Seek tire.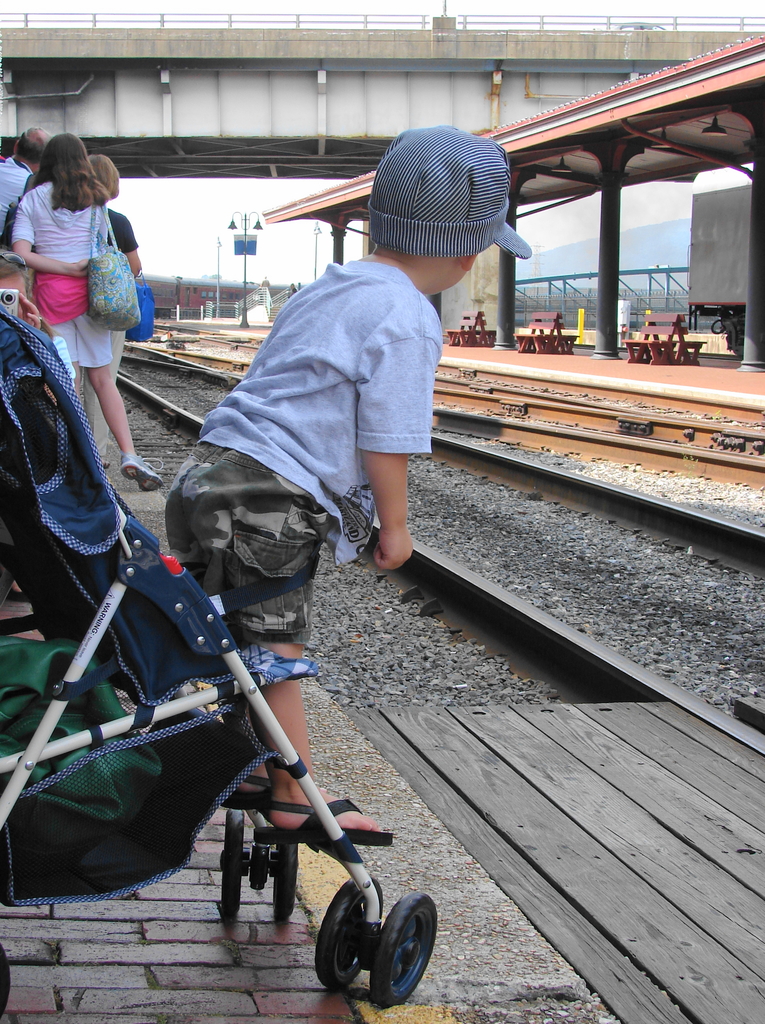
rect(369, 893, 440, 1009).
